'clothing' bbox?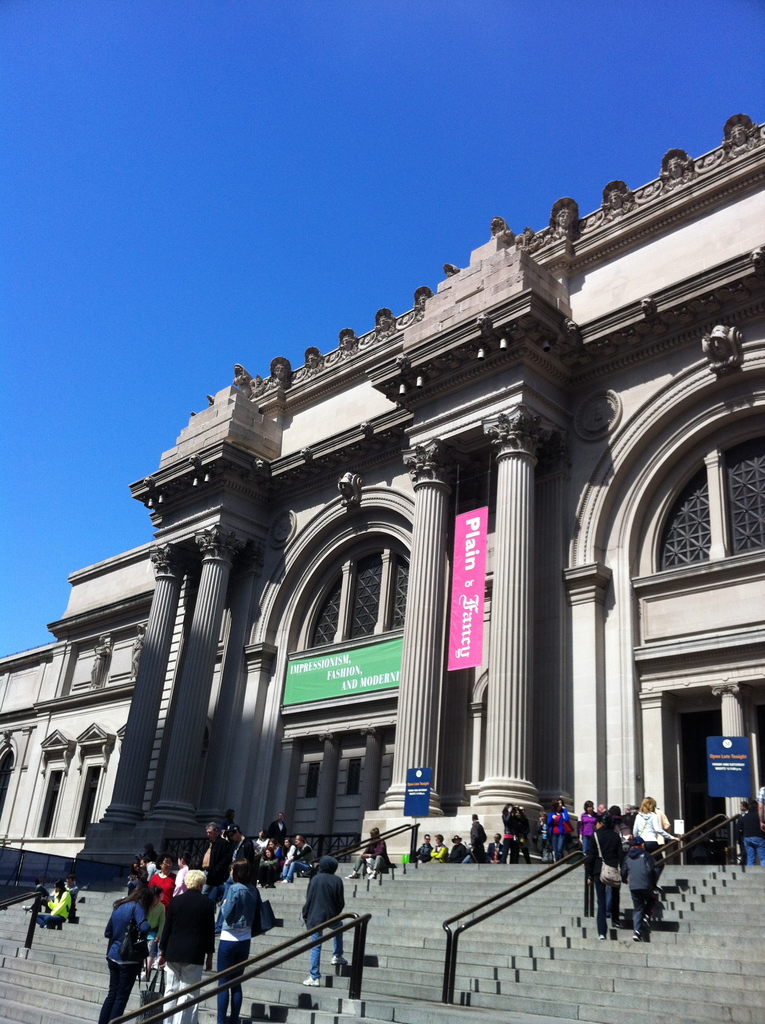
[left=227, top=834, right=242, bottom=881]
